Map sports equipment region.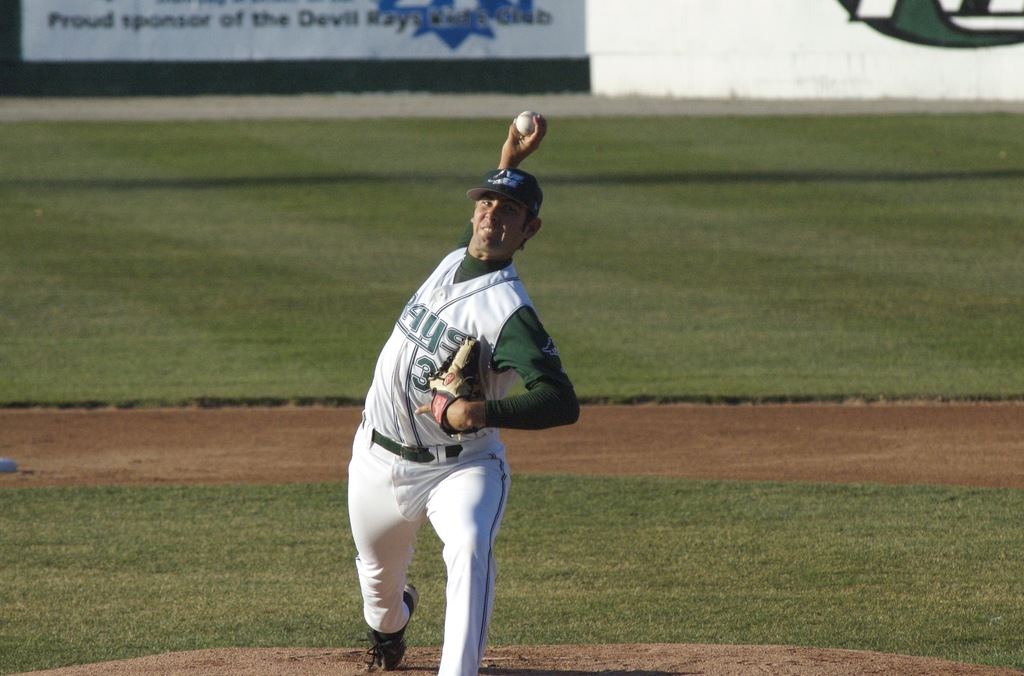
Mapped to rect(431, 337, 479, 435).
